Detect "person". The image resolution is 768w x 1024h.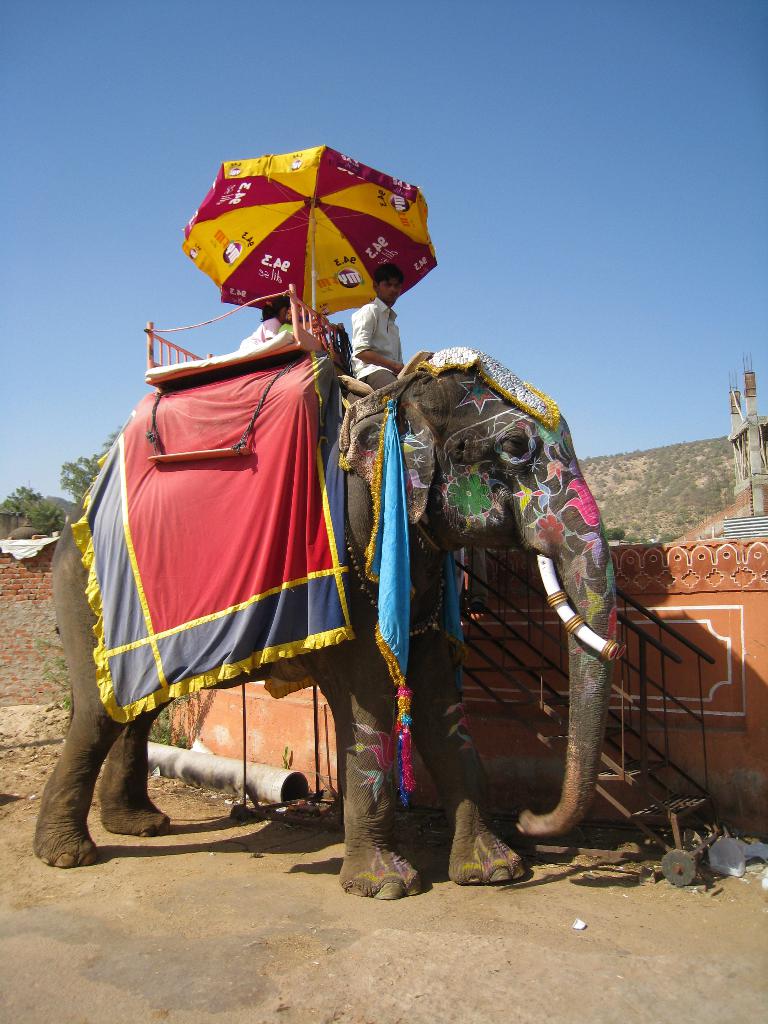
bbox(238, 299, 285, 348).
